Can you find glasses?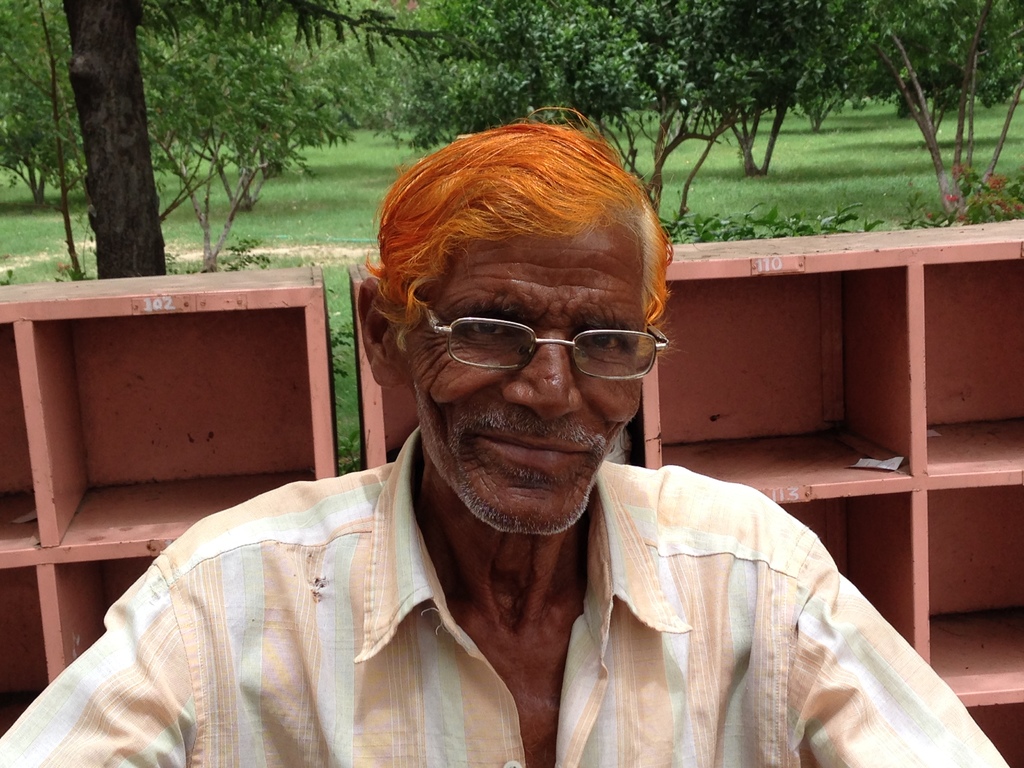
Yes, bounding box: bbox(401, 288, 651, 383).
